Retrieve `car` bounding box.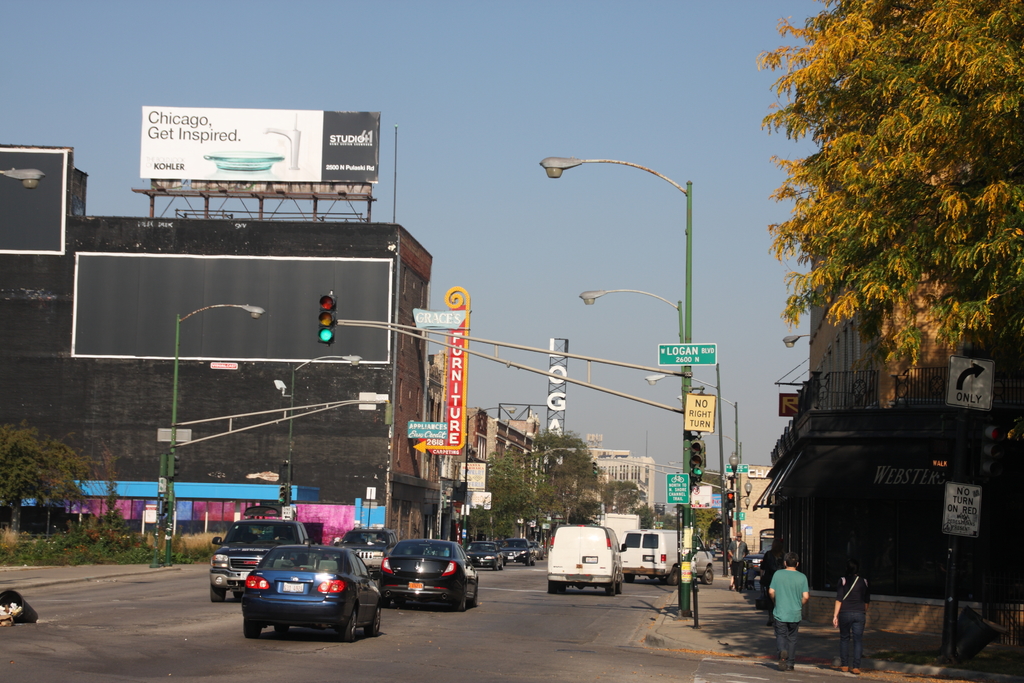
Bounding box: [x1=378, y1=536, x2=481, y2=609].
